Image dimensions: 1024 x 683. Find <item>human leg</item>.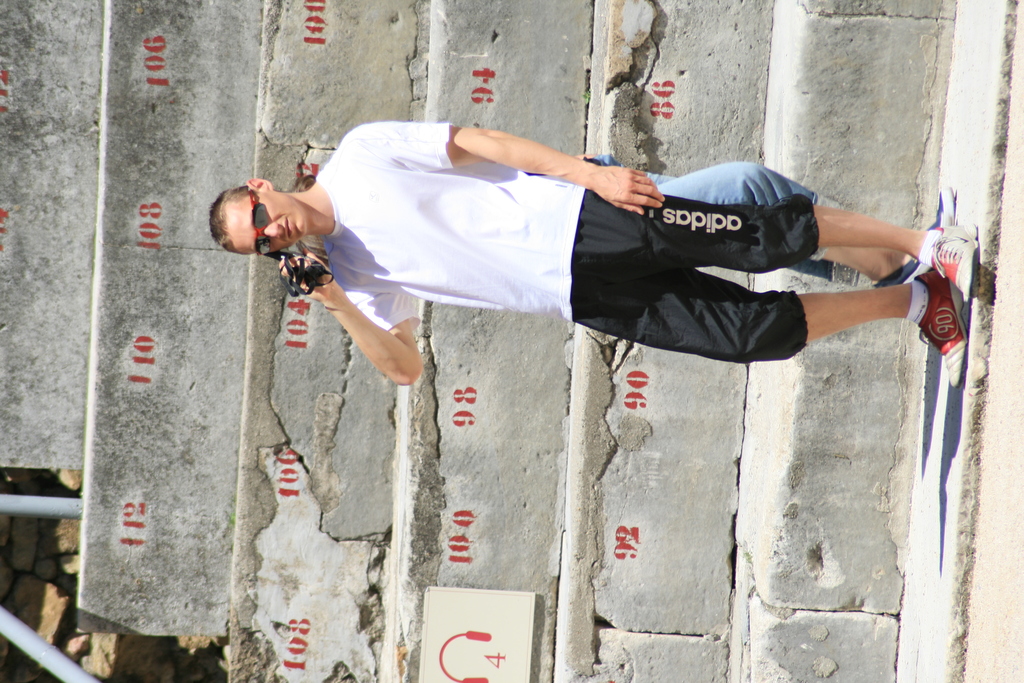
[x1=582, y1=186, x2=982, y2=270].
